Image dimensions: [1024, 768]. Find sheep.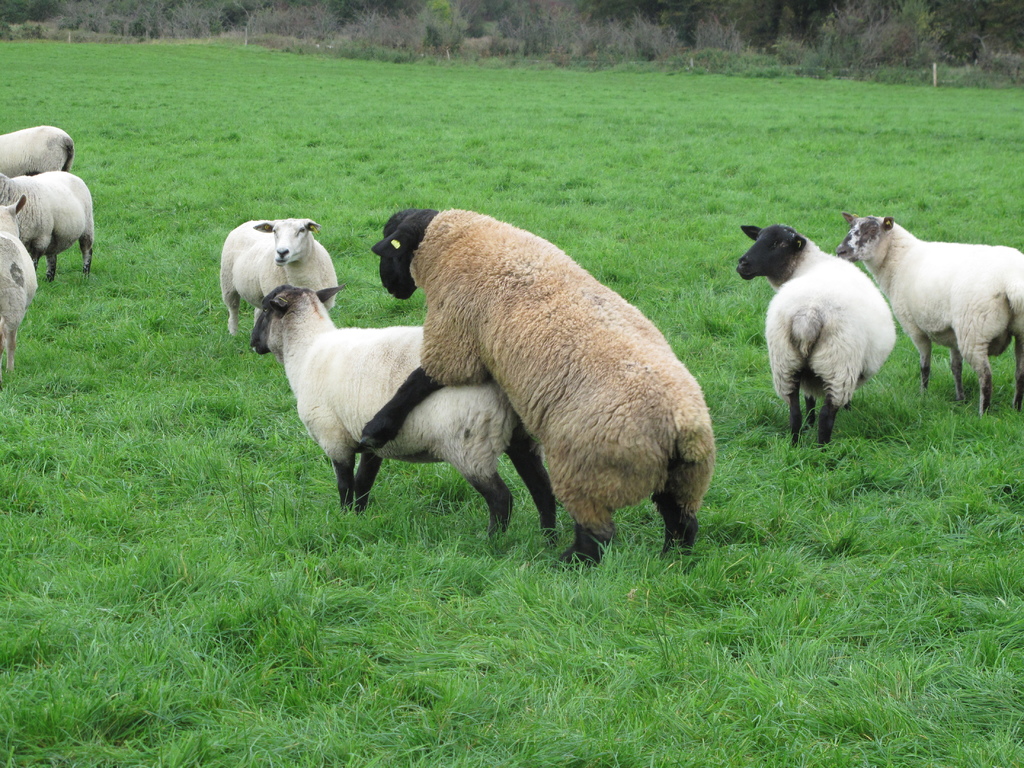
bbox=[250, 287, 559, 553].
